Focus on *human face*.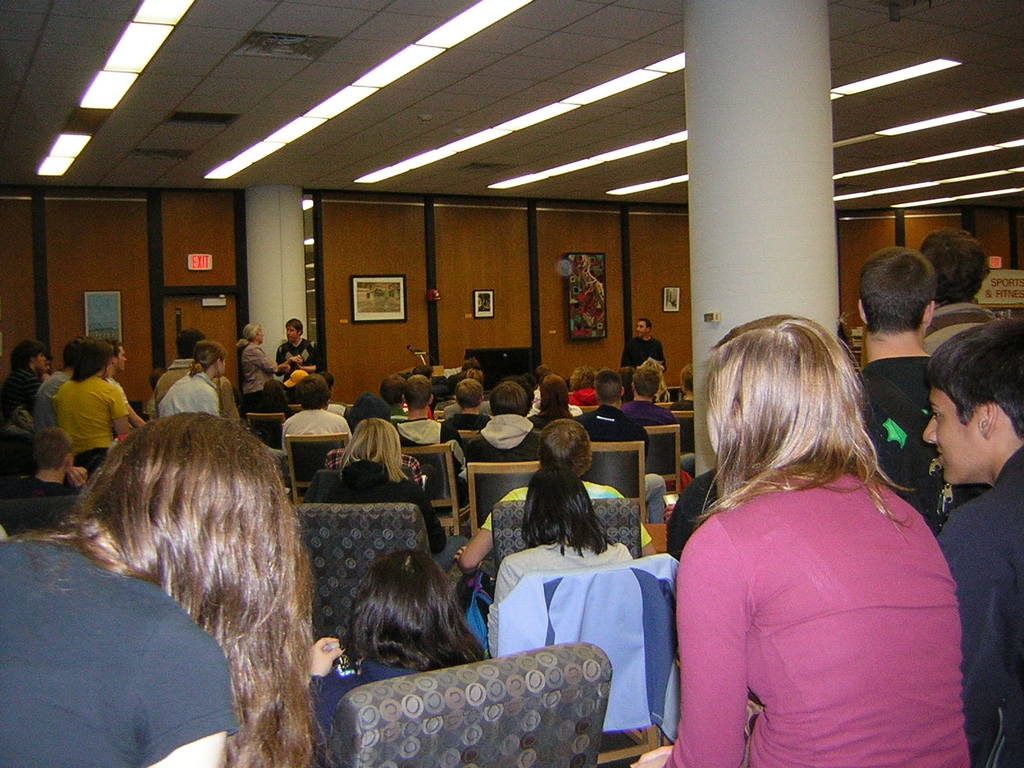
Focused at {"x1": 257, "y1": 328, "x2": 264, "y2": 344}.
